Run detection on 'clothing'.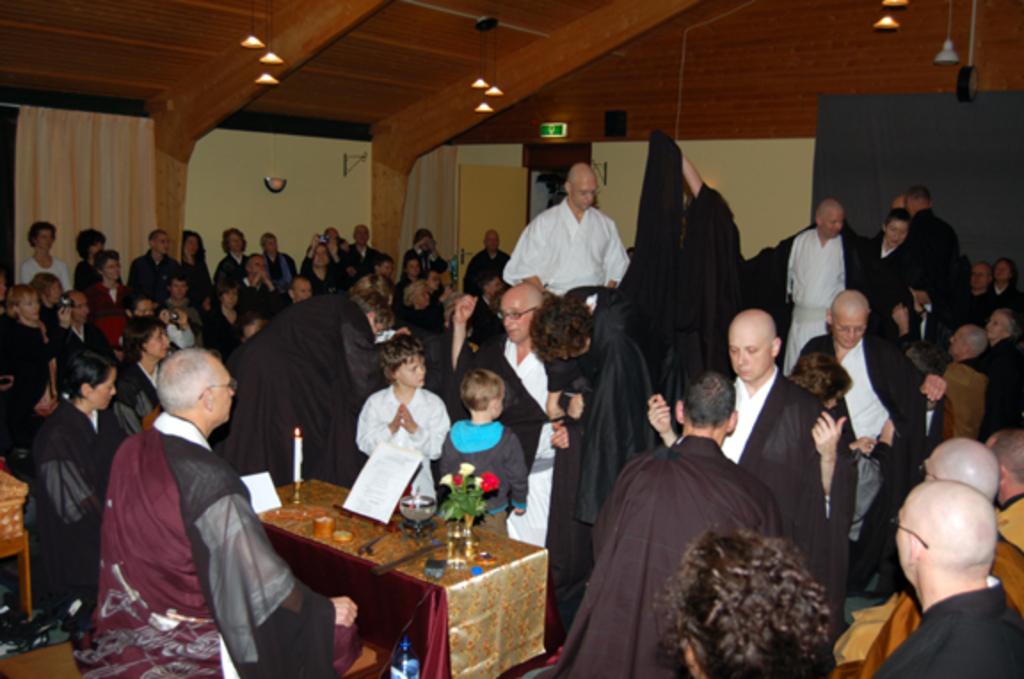
Result: {"x1": 759, "y1": 222, "x2": 869, "y2": 355}.
